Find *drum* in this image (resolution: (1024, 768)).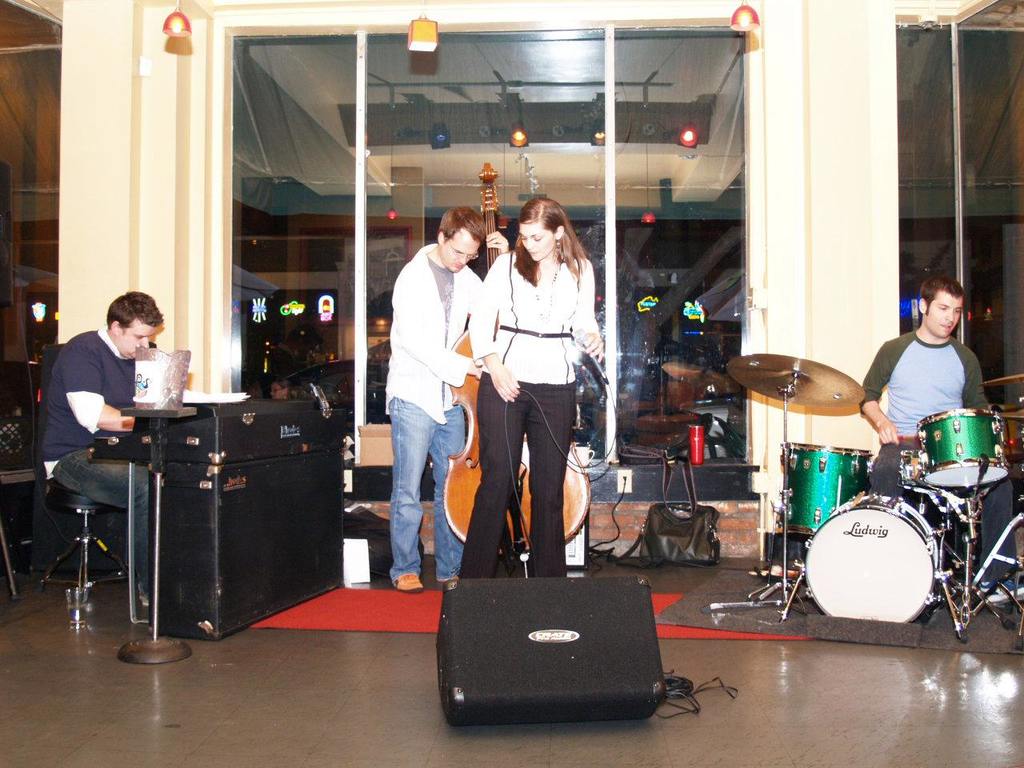
box=[919, 408, 1010, 494].
